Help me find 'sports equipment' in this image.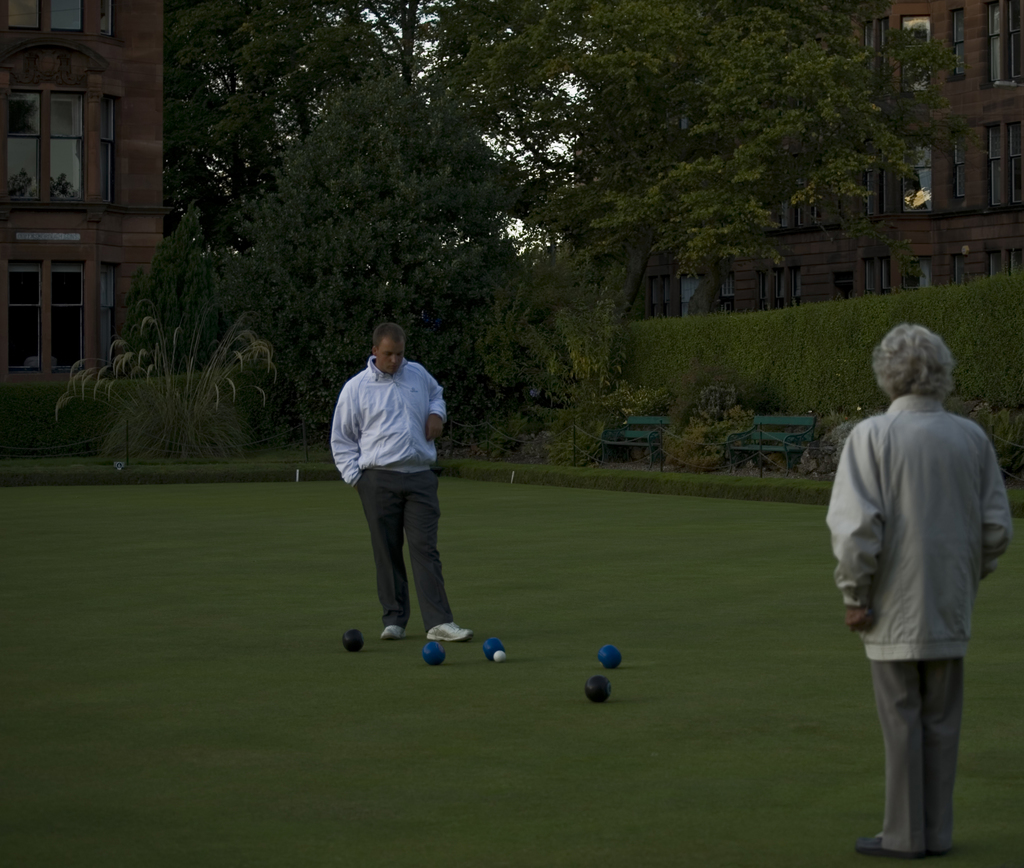
Found it: [342,632,364,654].
